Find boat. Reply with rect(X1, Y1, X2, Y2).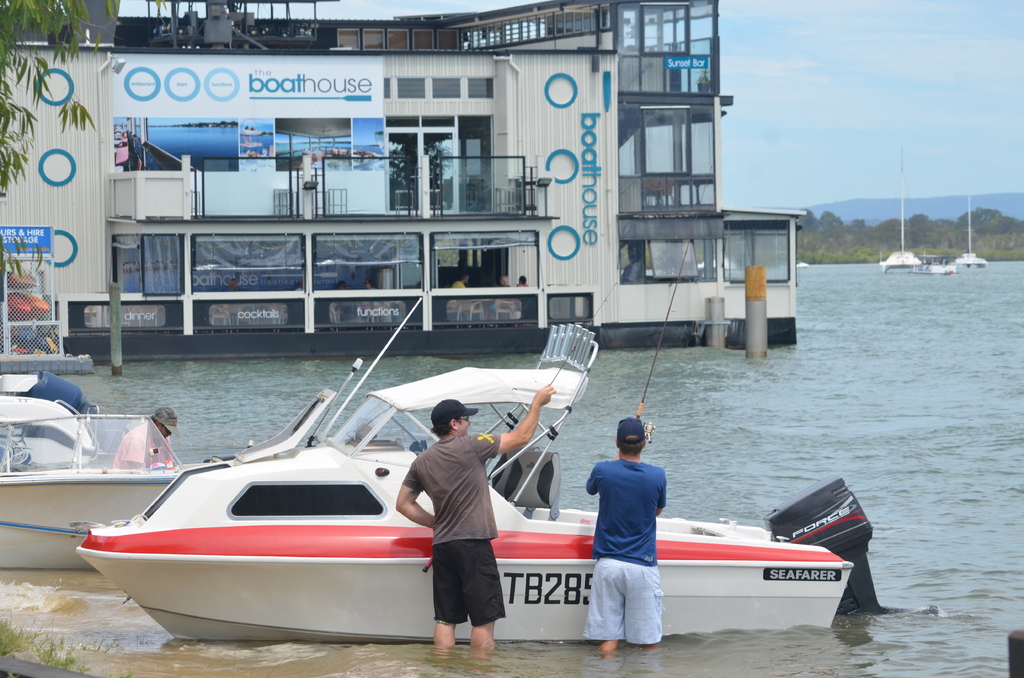
rect(914, 248, 954, 277).
